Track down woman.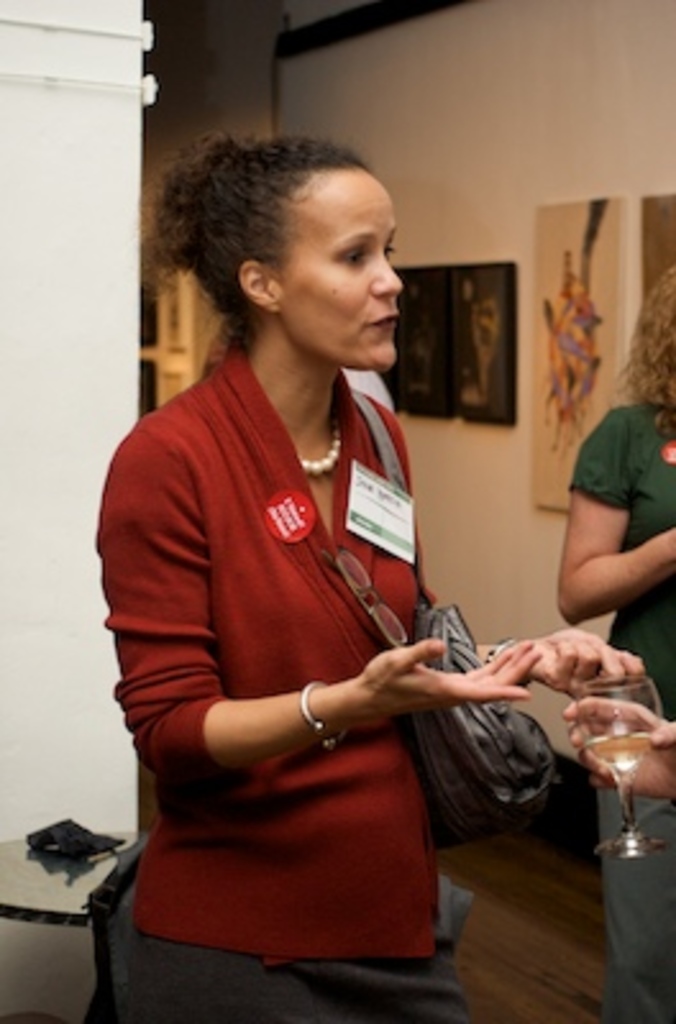
Tracked to [105, 131, 640, 1021].
